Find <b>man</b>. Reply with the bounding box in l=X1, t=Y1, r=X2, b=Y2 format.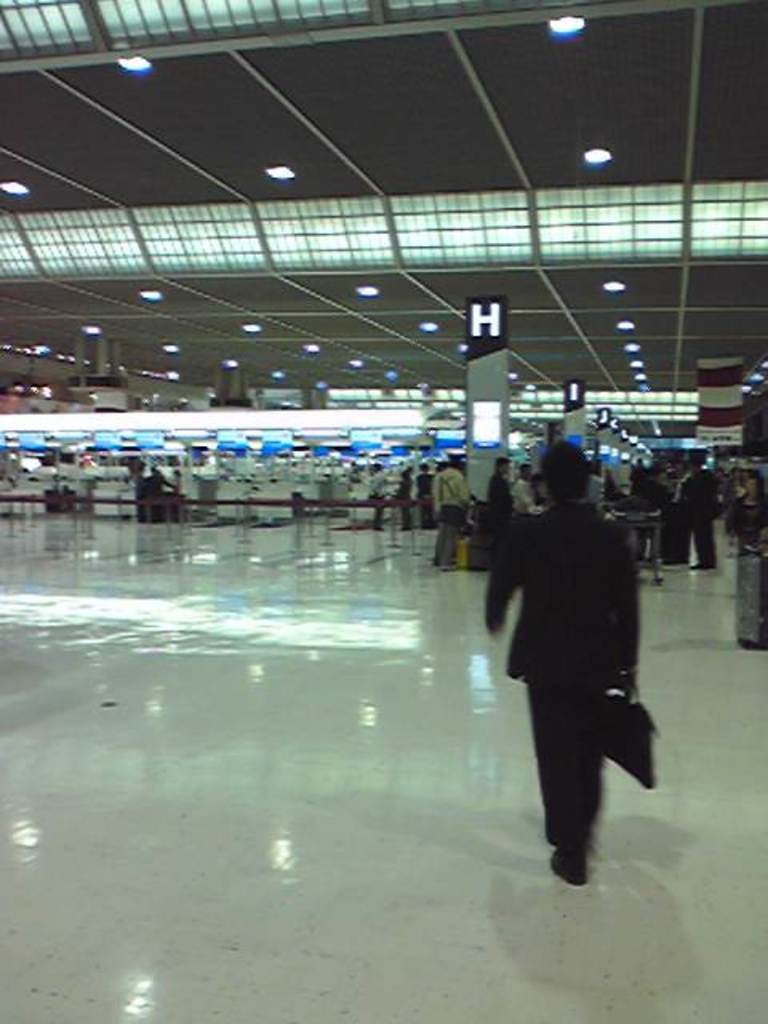
l=488, t=450, r=514, b=528.
